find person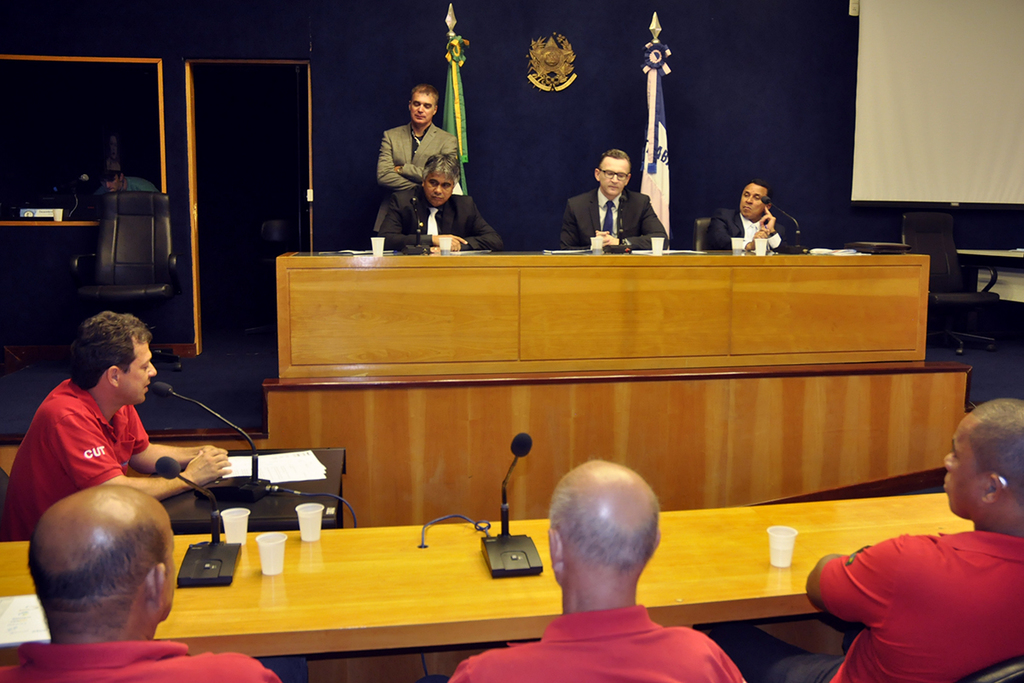
<region>375, 154, 497, 250</region>
